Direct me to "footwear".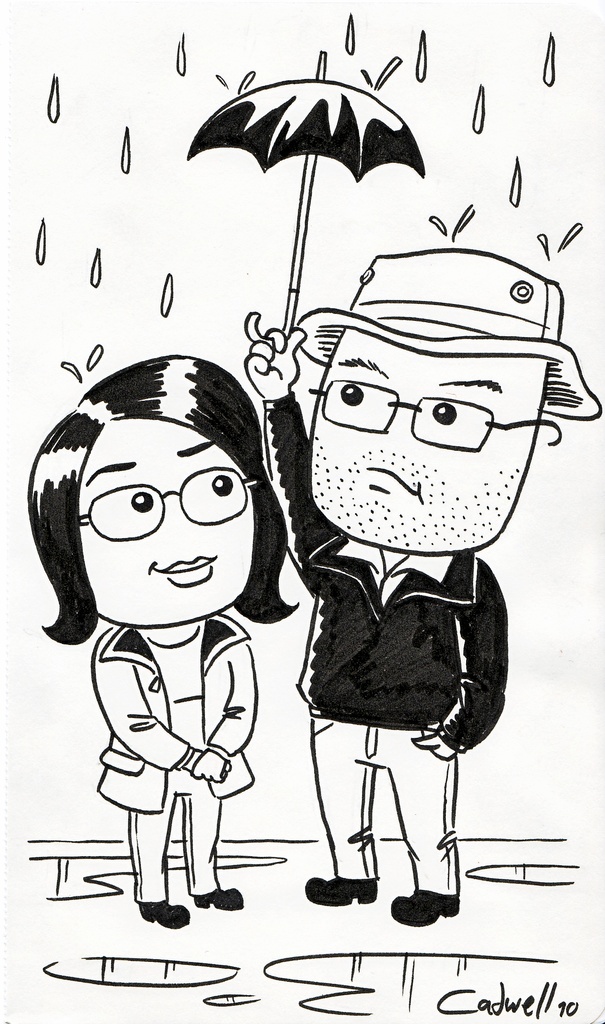
Direction: BBox(405, 863, 467, 934).
